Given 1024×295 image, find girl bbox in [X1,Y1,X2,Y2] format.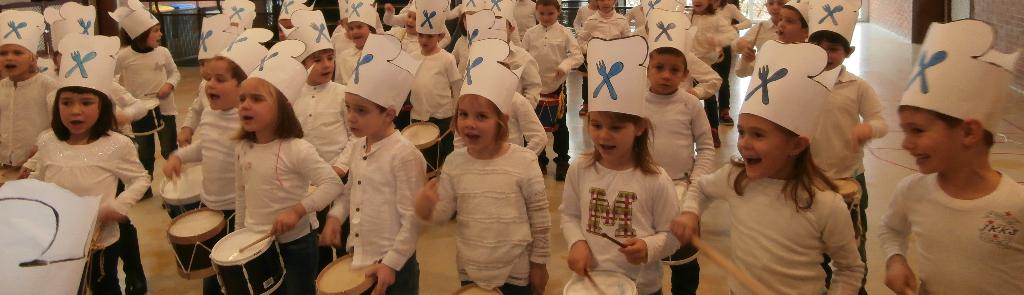
[563,41,683,294].
